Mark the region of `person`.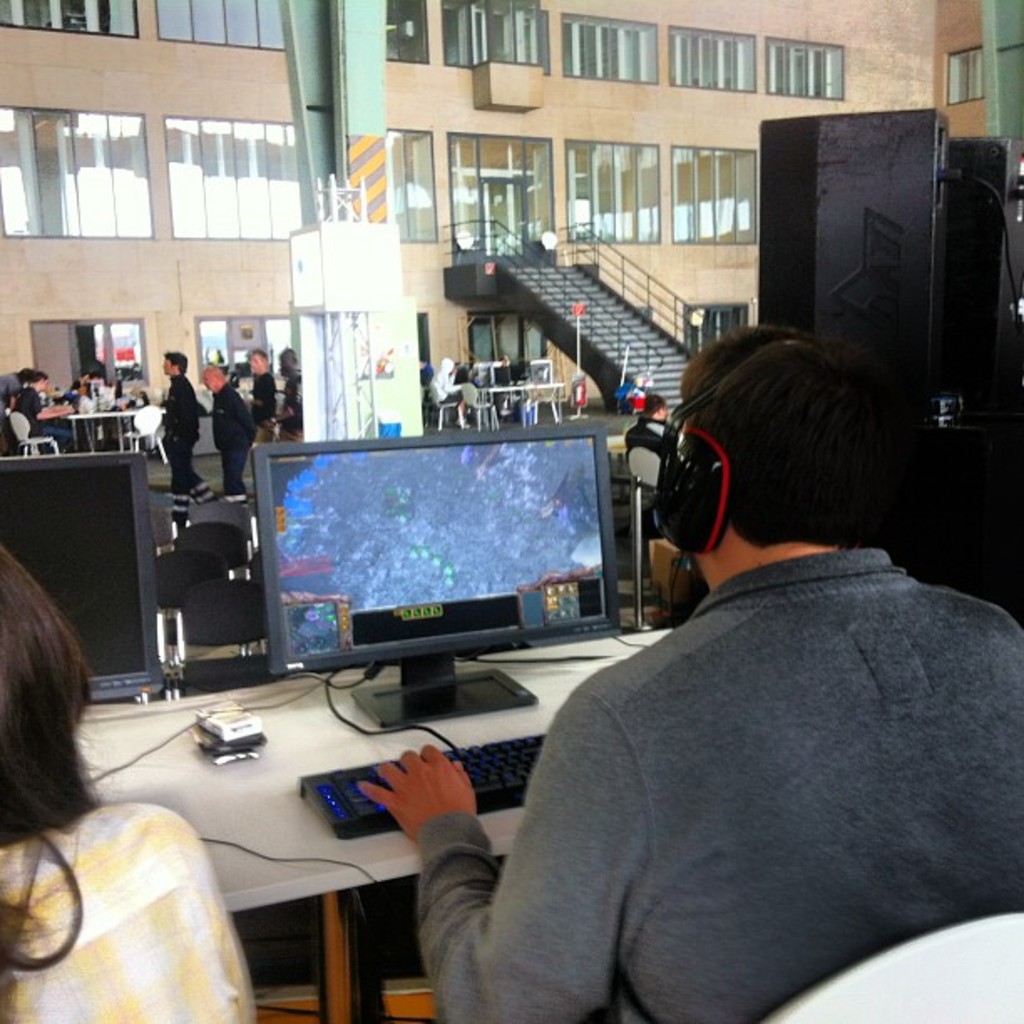
Region: bbox(149, 348, 212, 517).
